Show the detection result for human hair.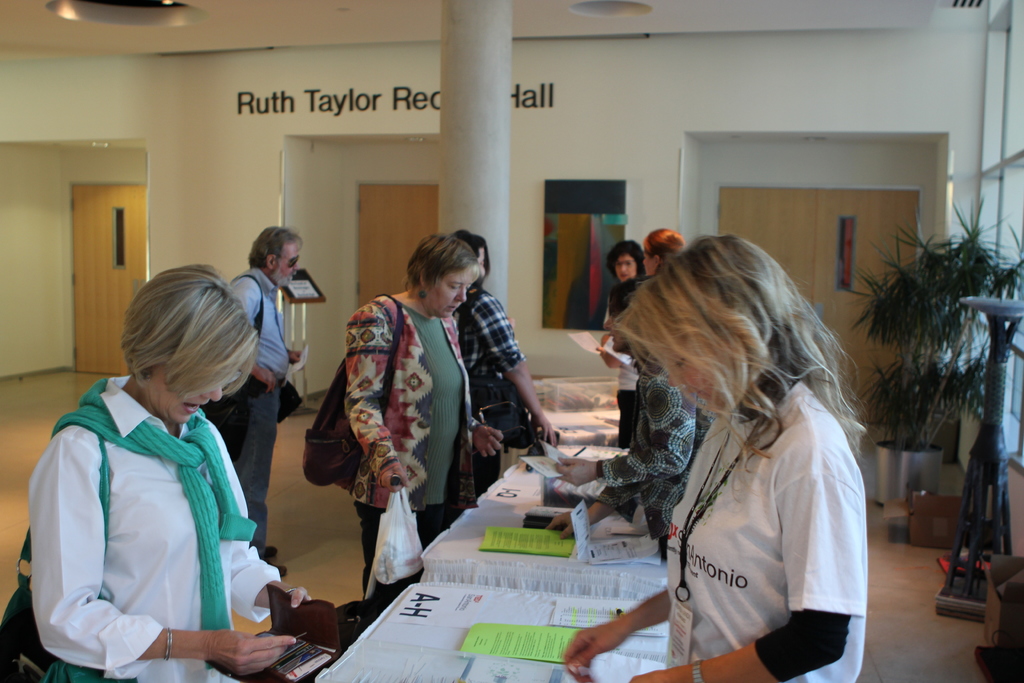
select_region(248, 223, 301, 272).
